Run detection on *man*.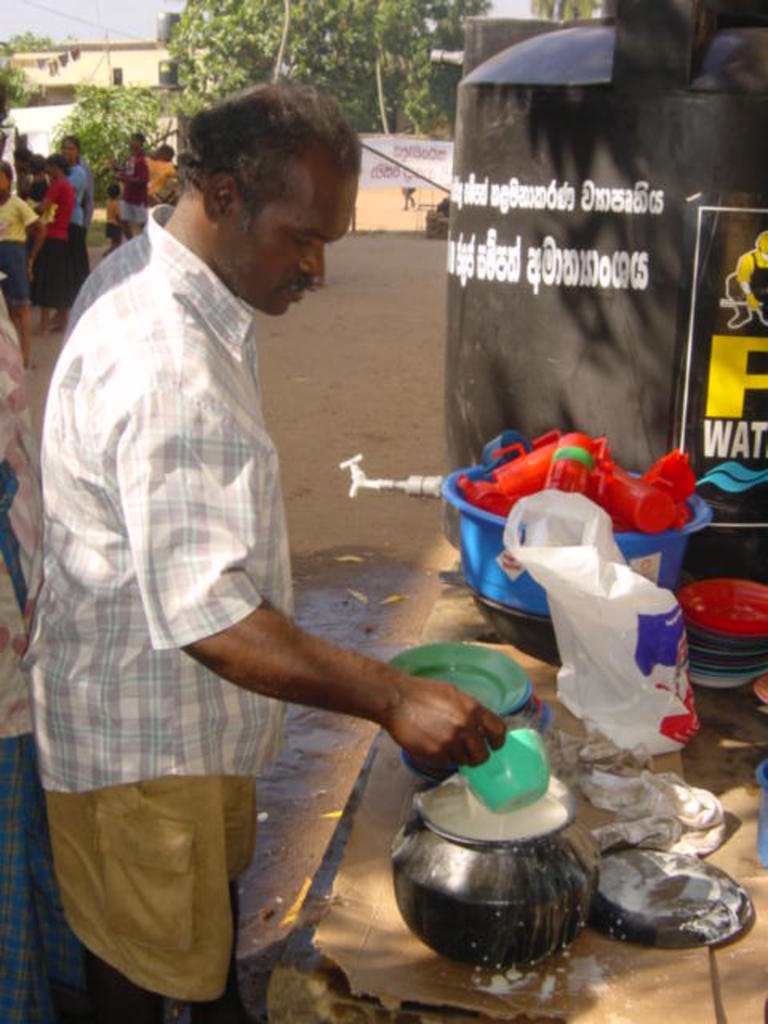
Result: 107/131/166/240.
